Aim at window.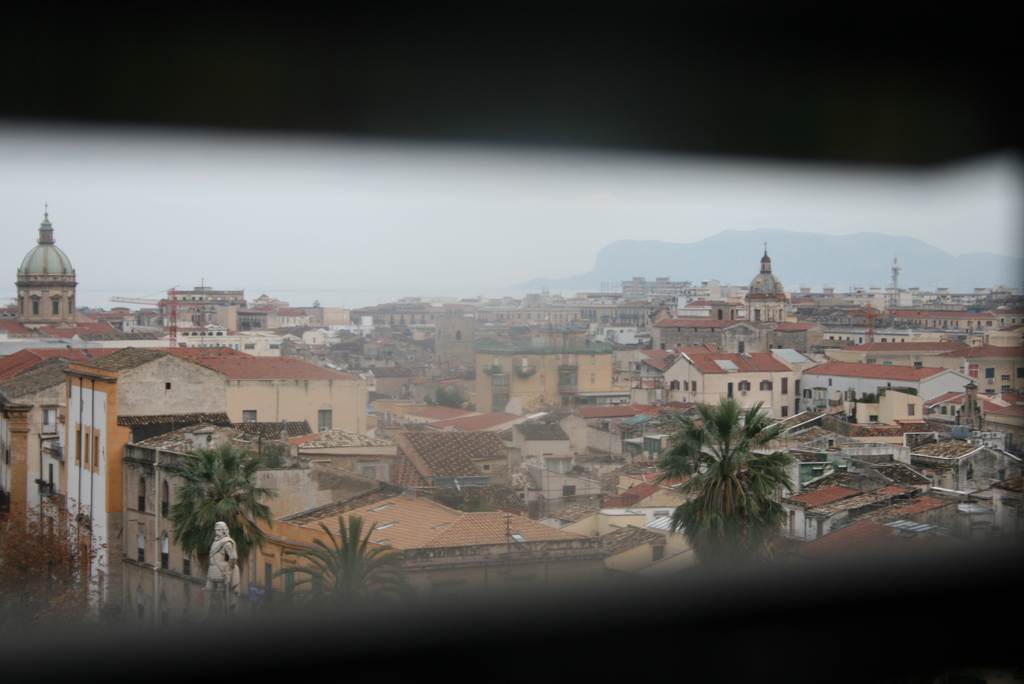
Aimed at box(158, 375, 180, 398).
